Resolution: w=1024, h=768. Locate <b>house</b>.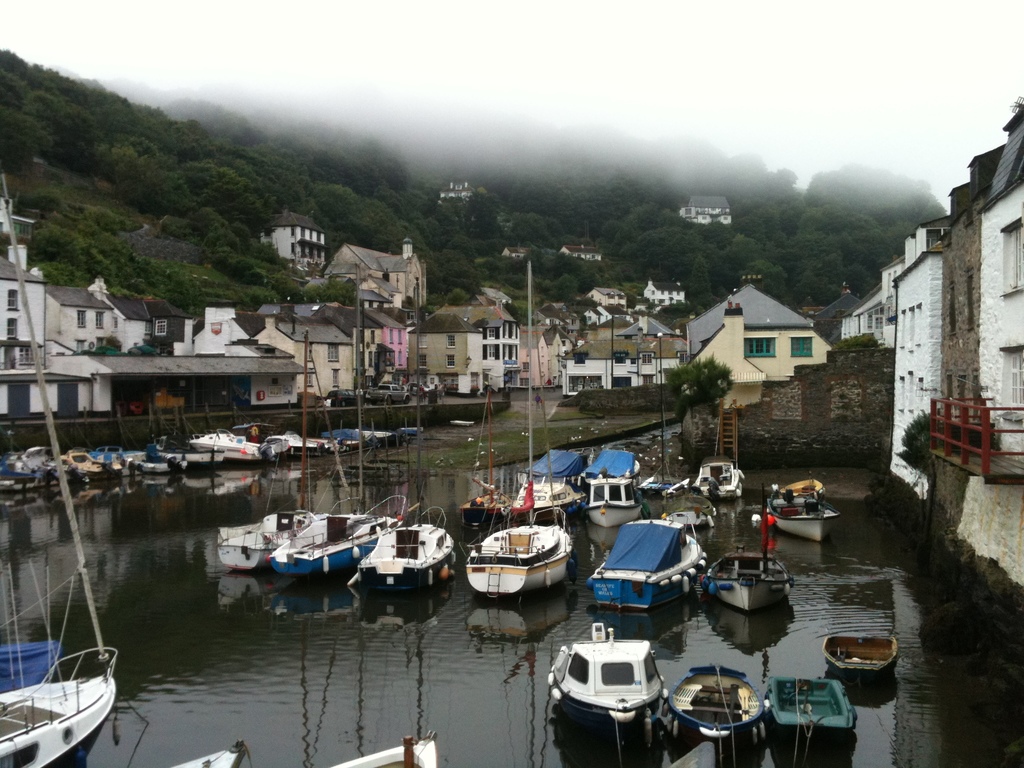
{"left": 95, "top": 323, "right": 298, "bottom": 410}.
